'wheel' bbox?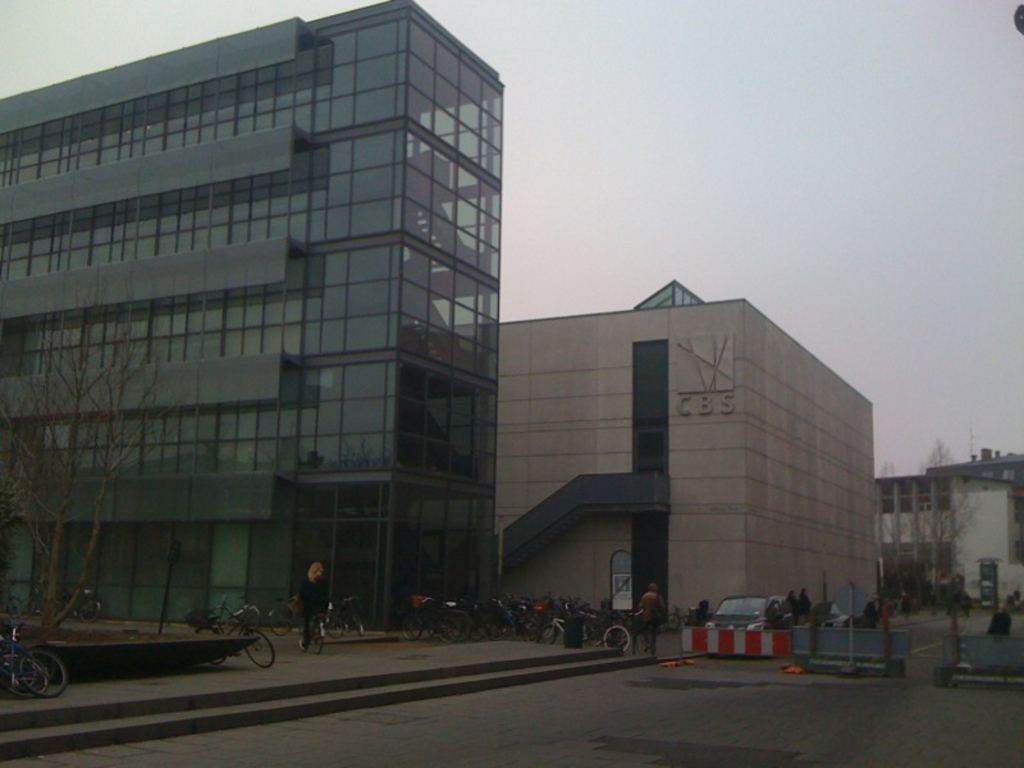
x1=17 y1=644 x2=69 y2=696
